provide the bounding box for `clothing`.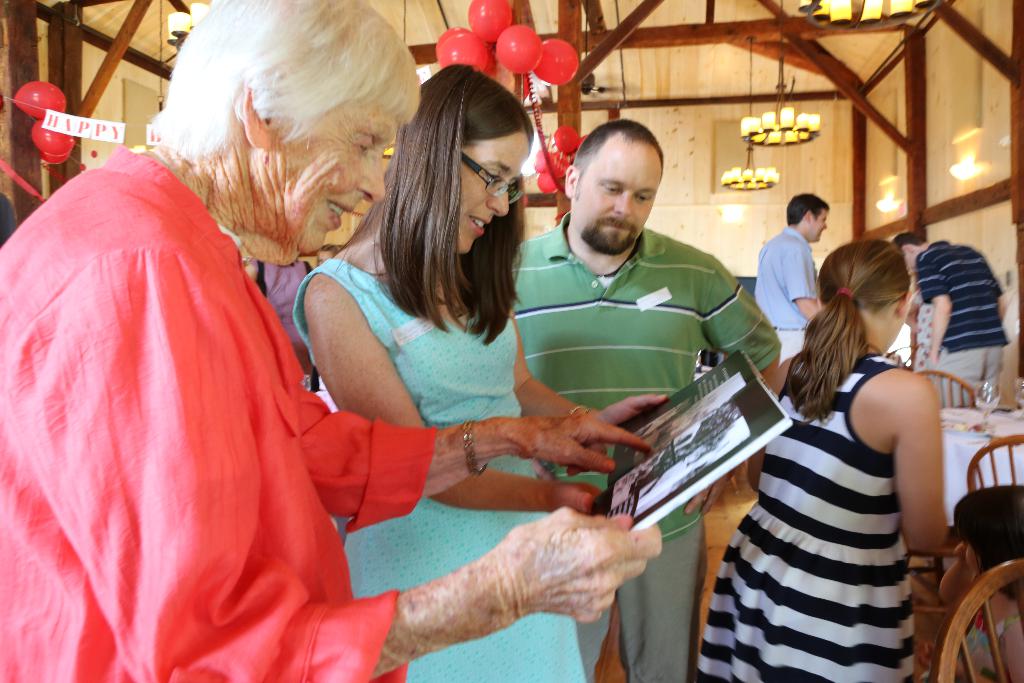
crop(756, 224, 818, 360).
